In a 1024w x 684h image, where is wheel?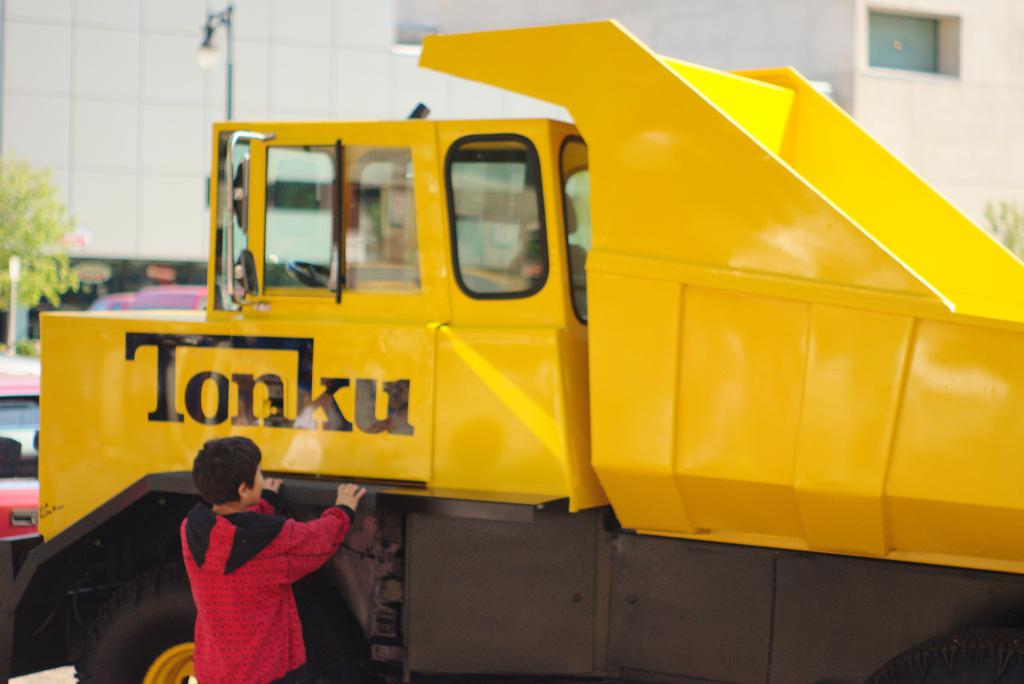
region(68, 550, 364, 683).
